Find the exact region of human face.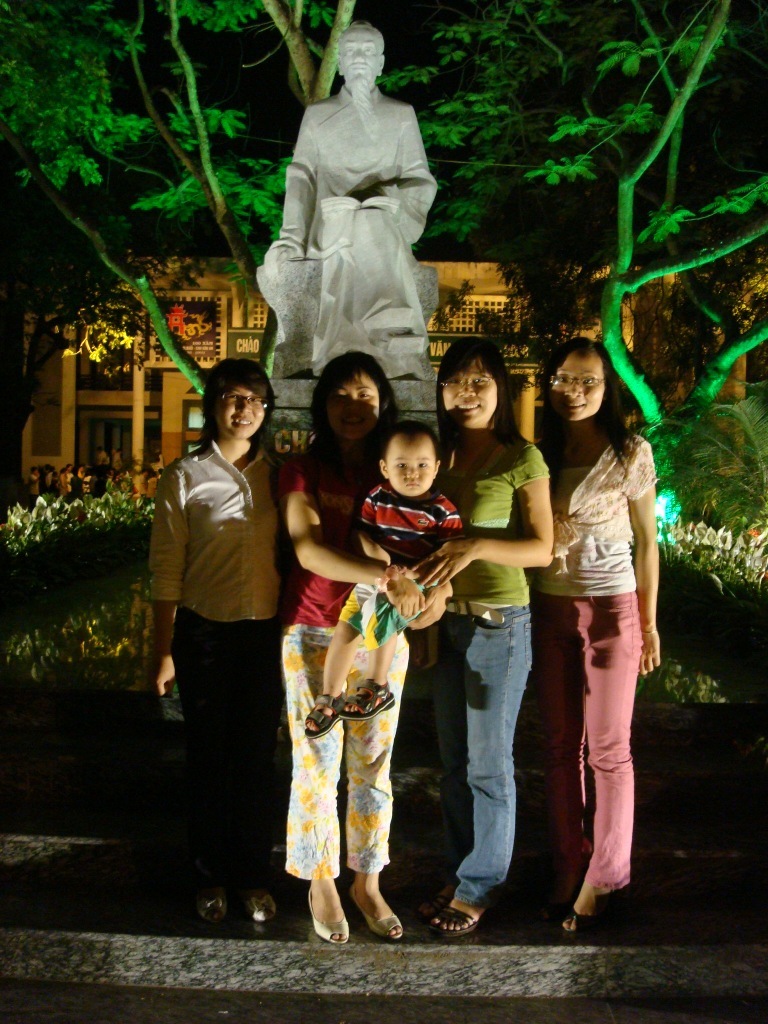
Exact region: 551, 354, 606, 424.
